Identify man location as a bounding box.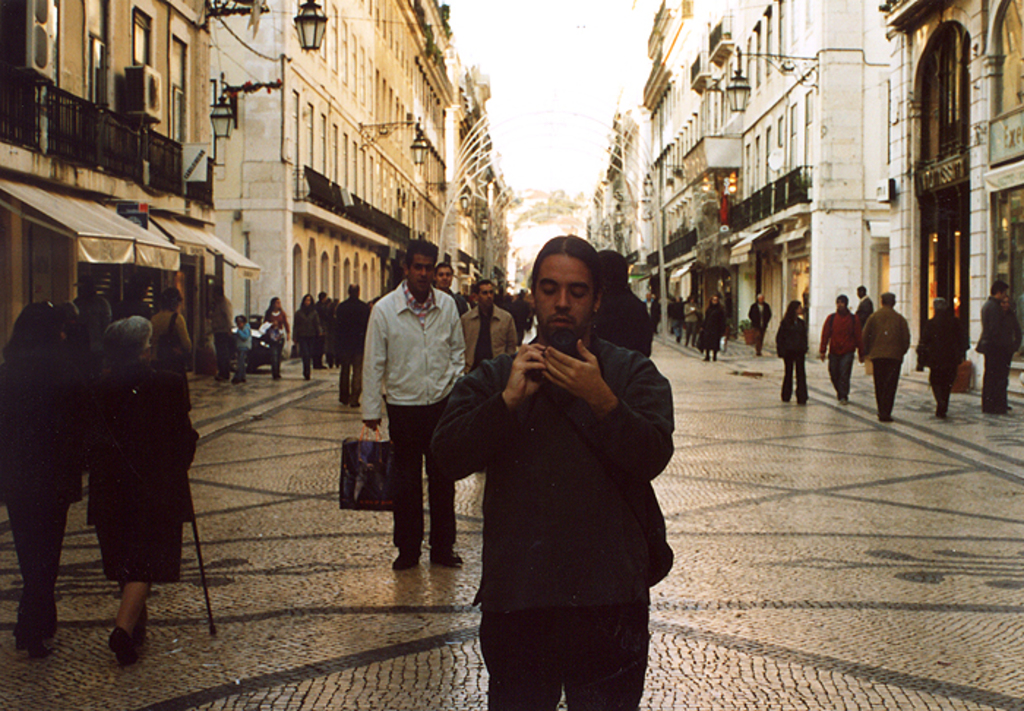
426, 238, 682, 710.
